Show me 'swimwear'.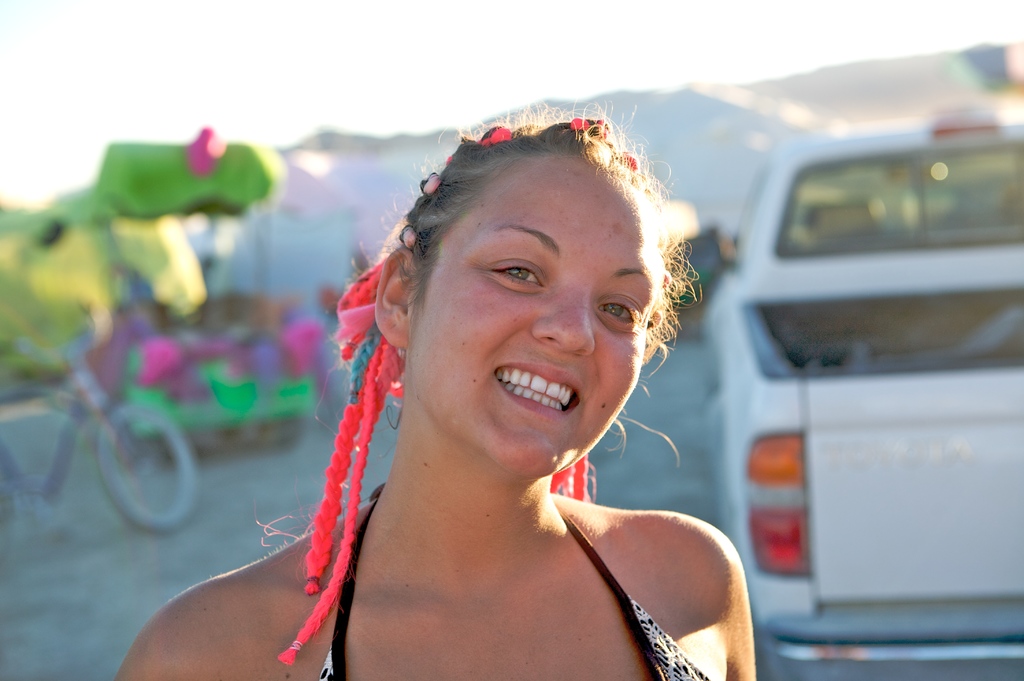
'swimwear' is here: 321, 483, 716, 680.
